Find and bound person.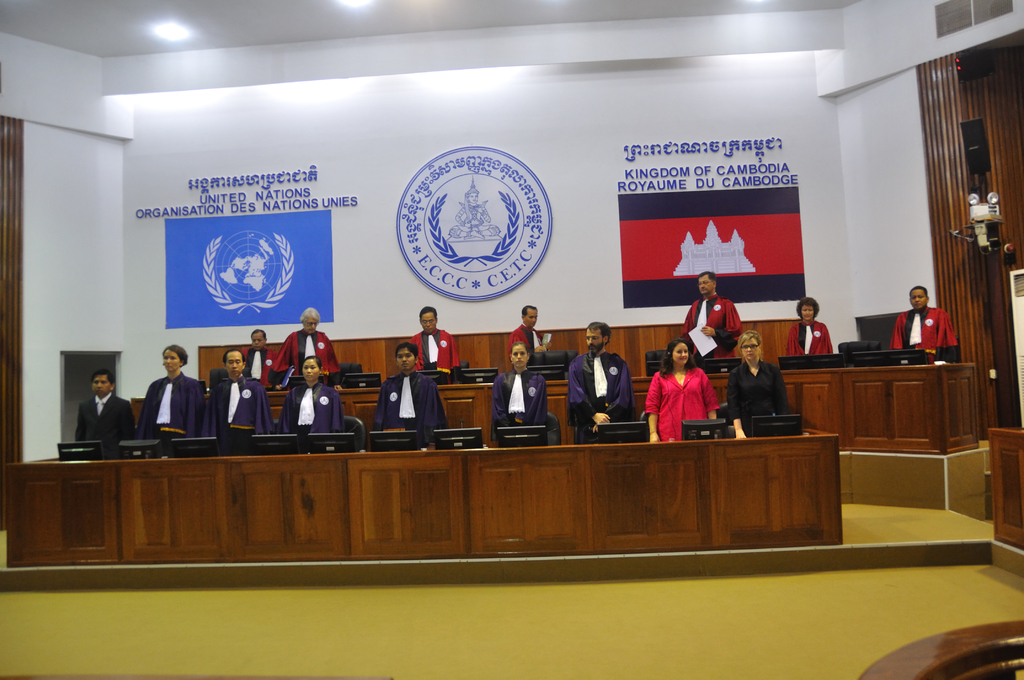
Bound: (x1=891, y1=283, x2=955, y2=366).
